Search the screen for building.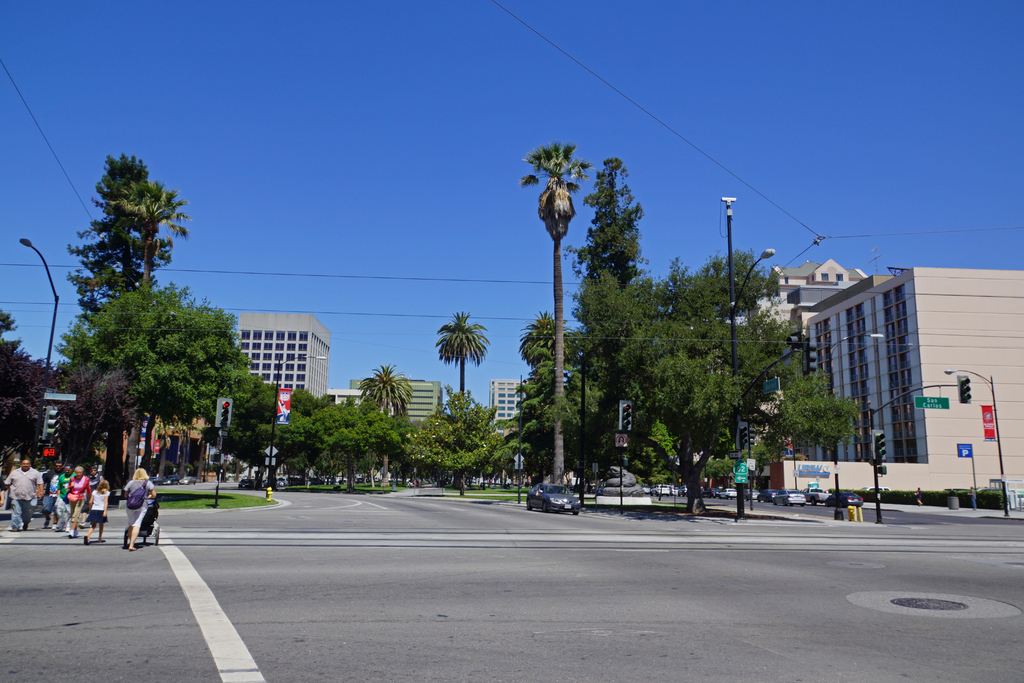
Found at 400, 382, 445, 422.
